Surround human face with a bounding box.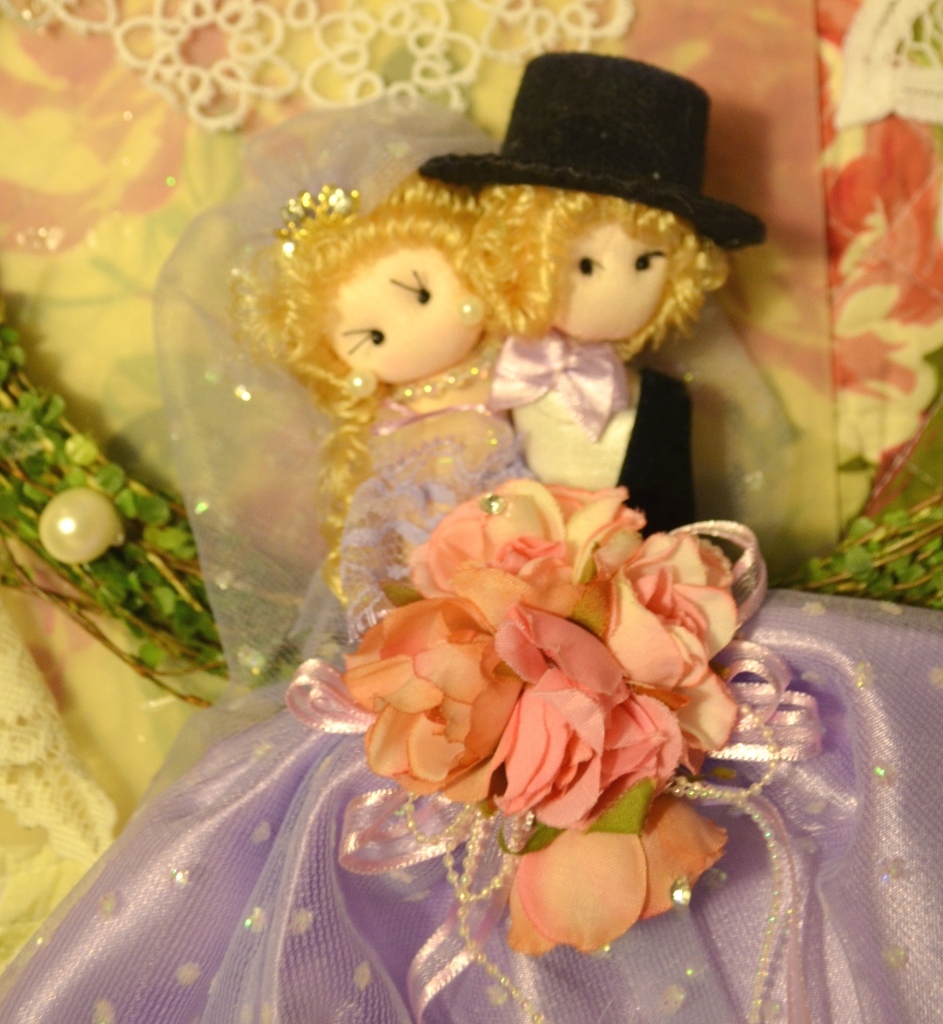
Rect(345, 260, 469, 370).
